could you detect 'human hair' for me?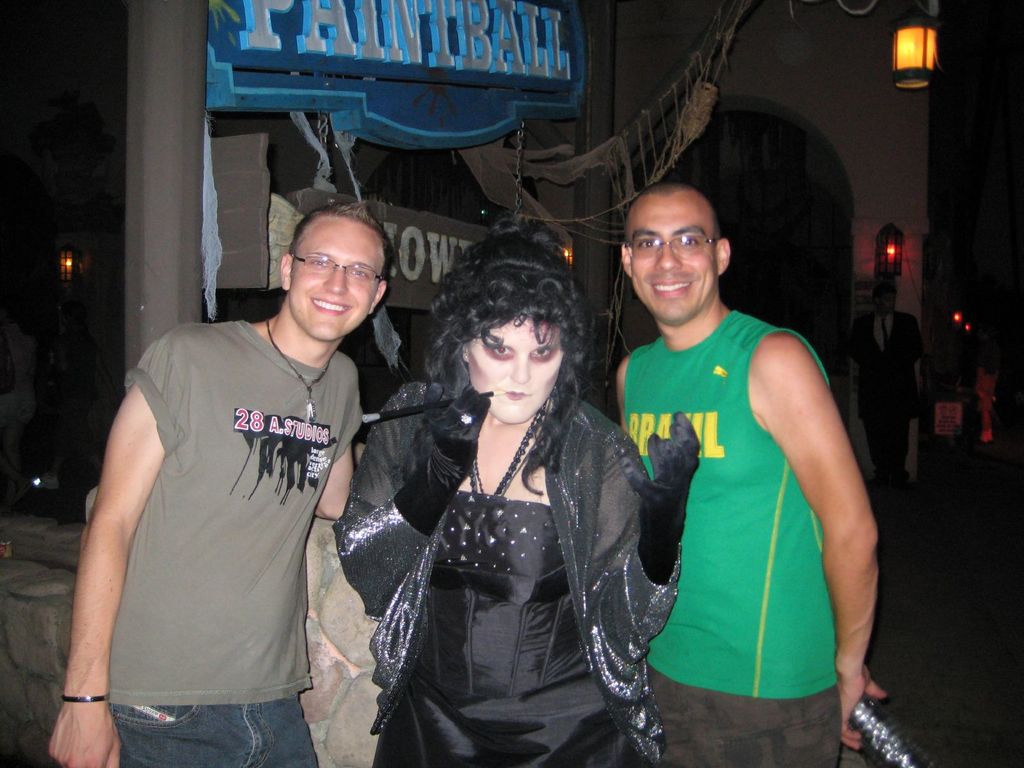
Detection result: <box>426,216,593,492</box>.
